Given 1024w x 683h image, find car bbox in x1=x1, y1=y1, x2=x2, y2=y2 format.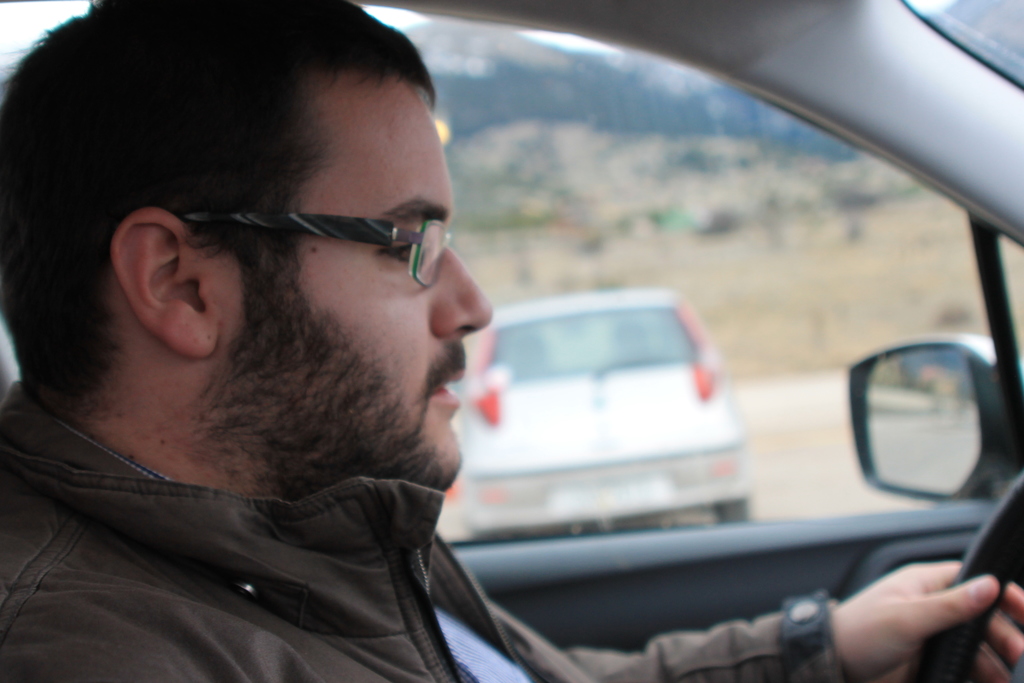
x1=1, y1=0, x2=1023, y2=682.
